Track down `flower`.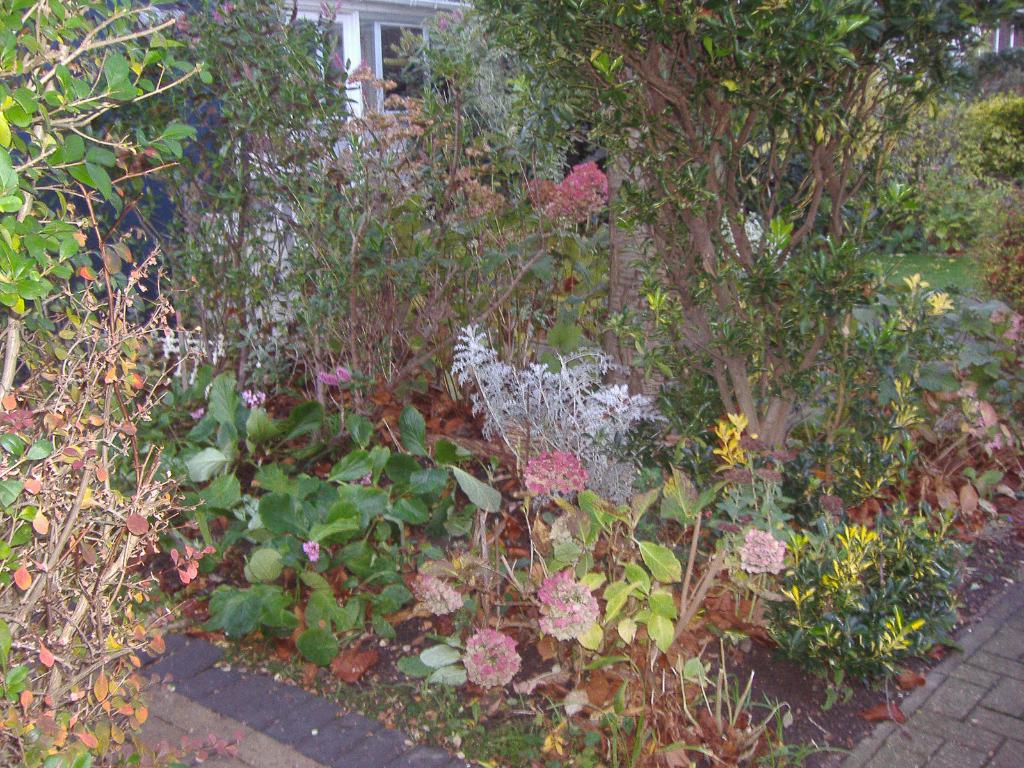
Tracked to l=547, t=567, r=609, b=650.
